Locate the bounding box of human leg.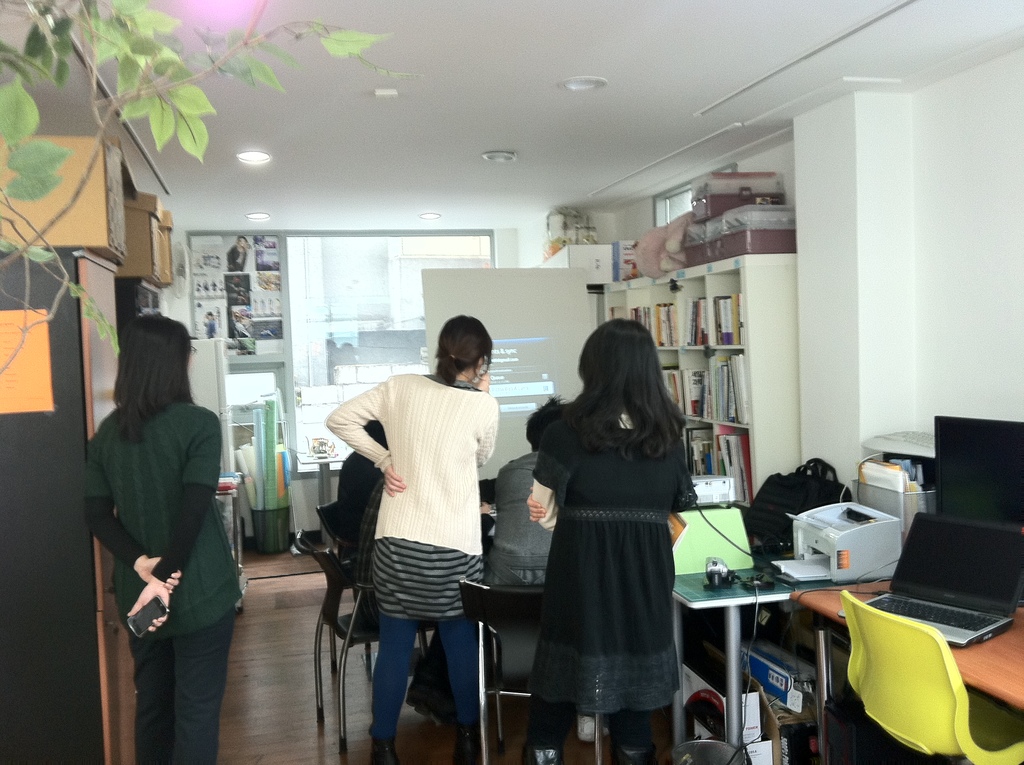
Bounding box: region(441, 618, 483, 763).
